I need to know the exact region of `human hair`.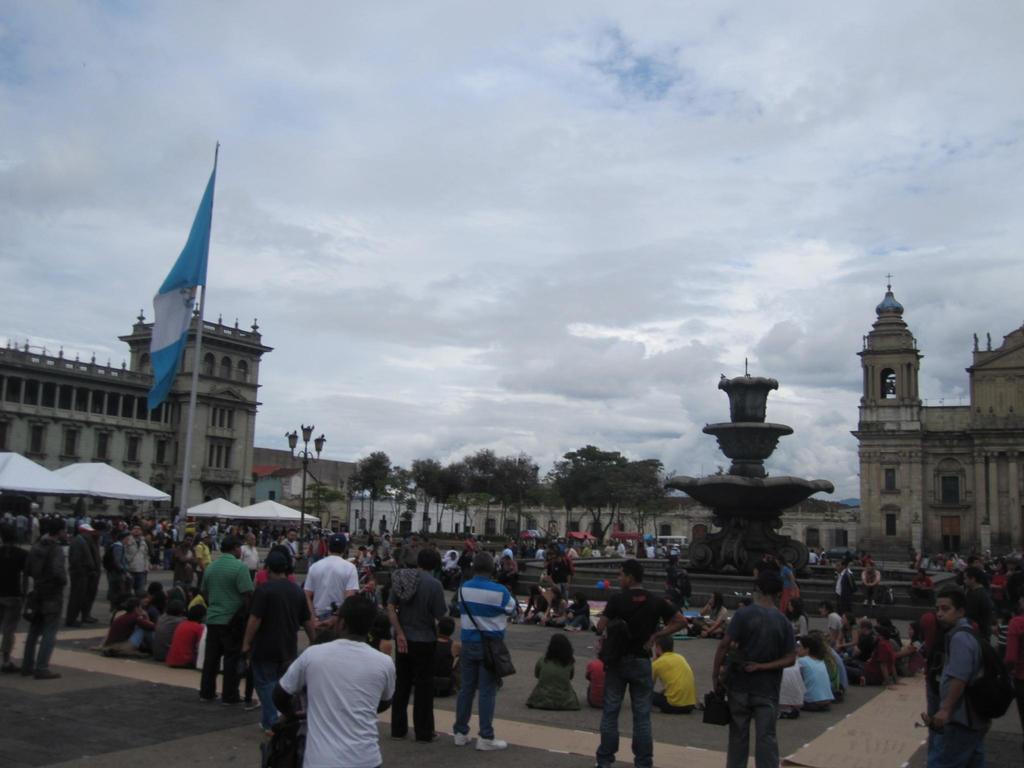
Region: x1=268 y1=554 x2=294 y2=573.
